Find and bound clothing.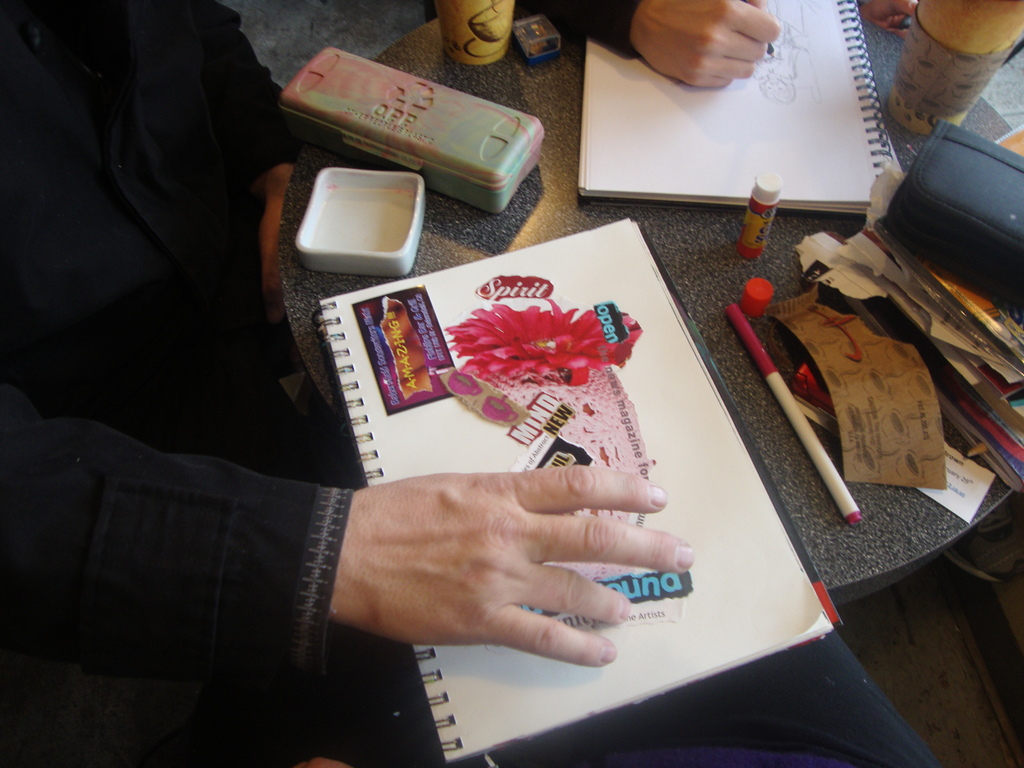
Bound: BBox(0, 0, 366, 767).
